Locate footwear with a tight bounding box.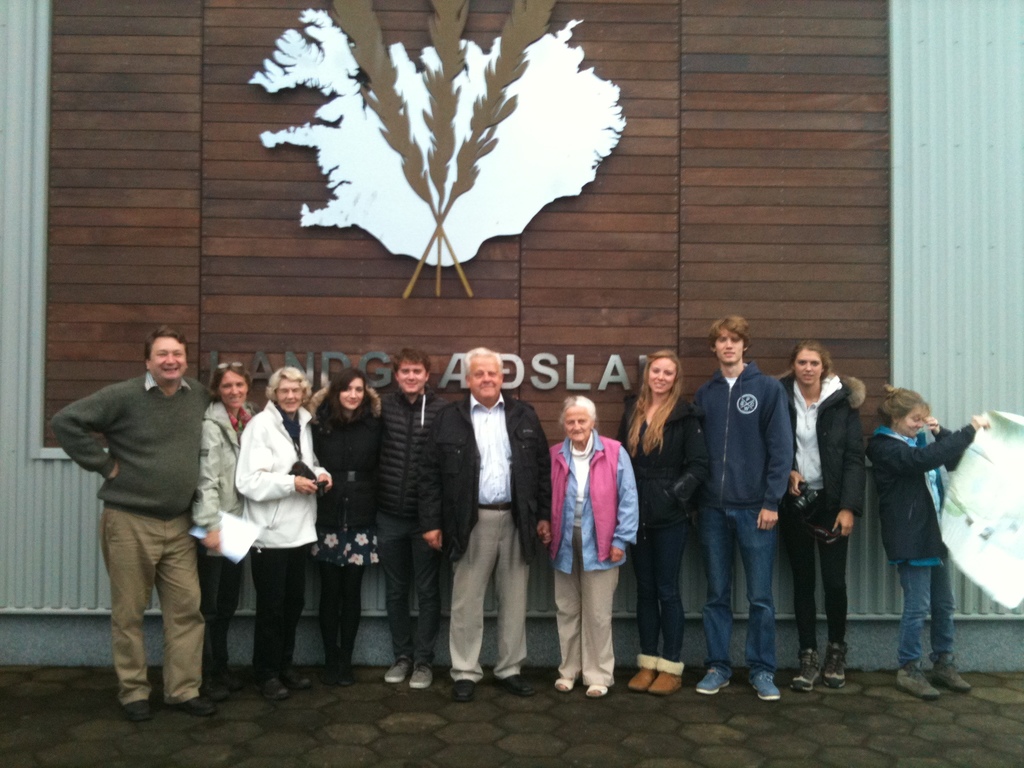
left=747, top=662, right=779, bottom=705.
